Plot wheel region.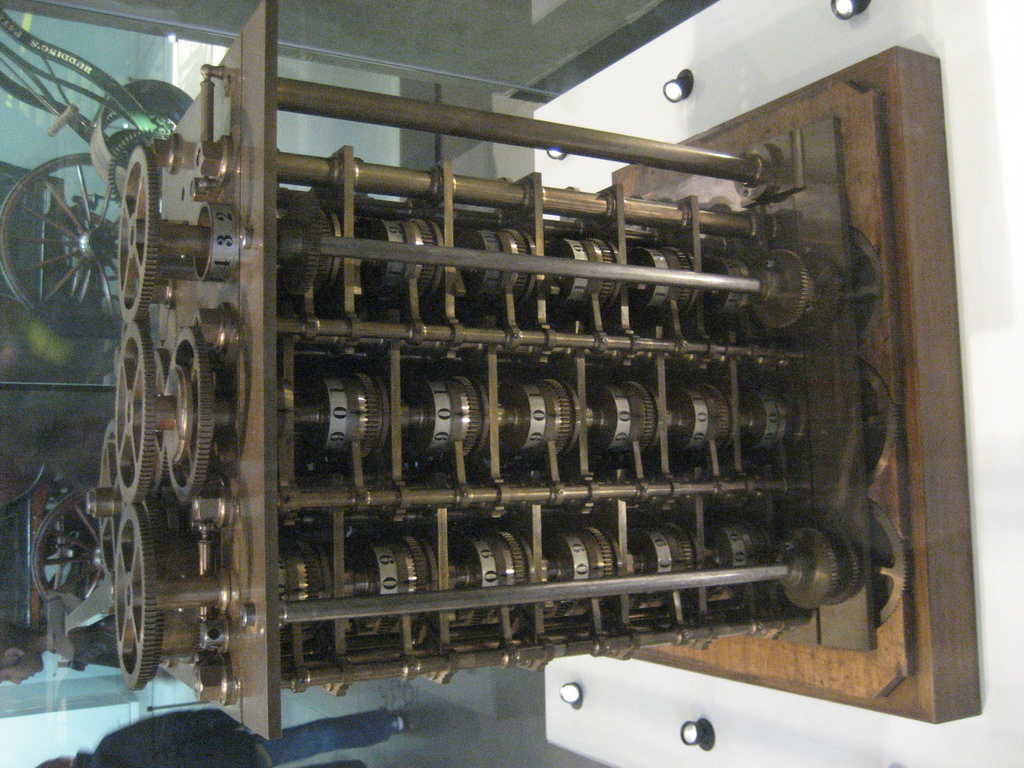
Plotted at 161,326,209,499.
